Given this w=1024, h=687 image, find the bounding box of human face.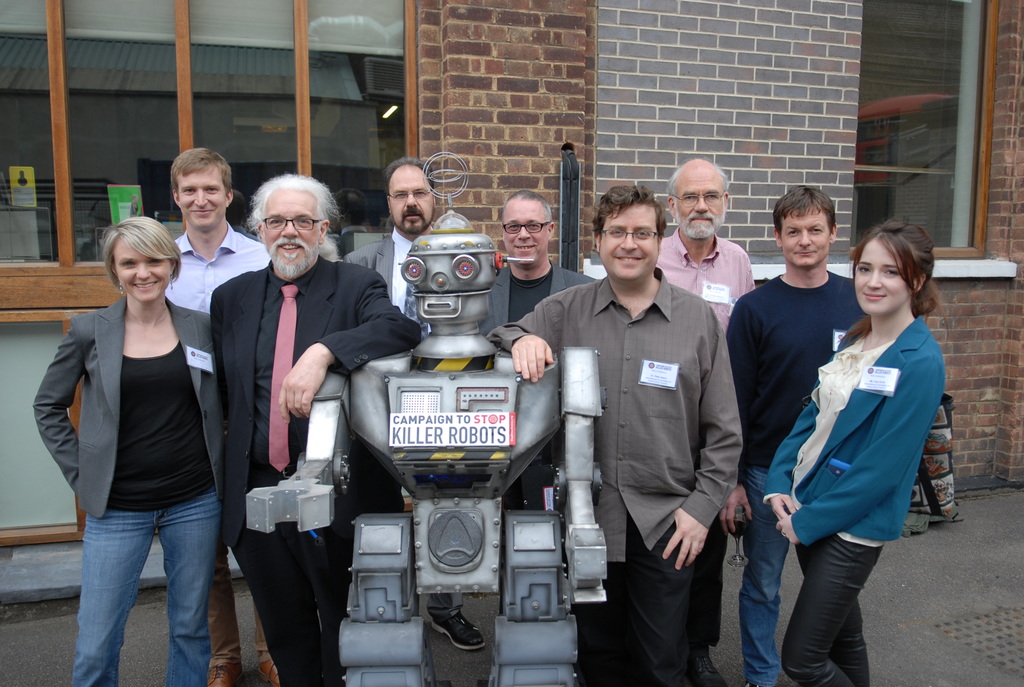
[left=853, top=238, right=911, bottom=315].
